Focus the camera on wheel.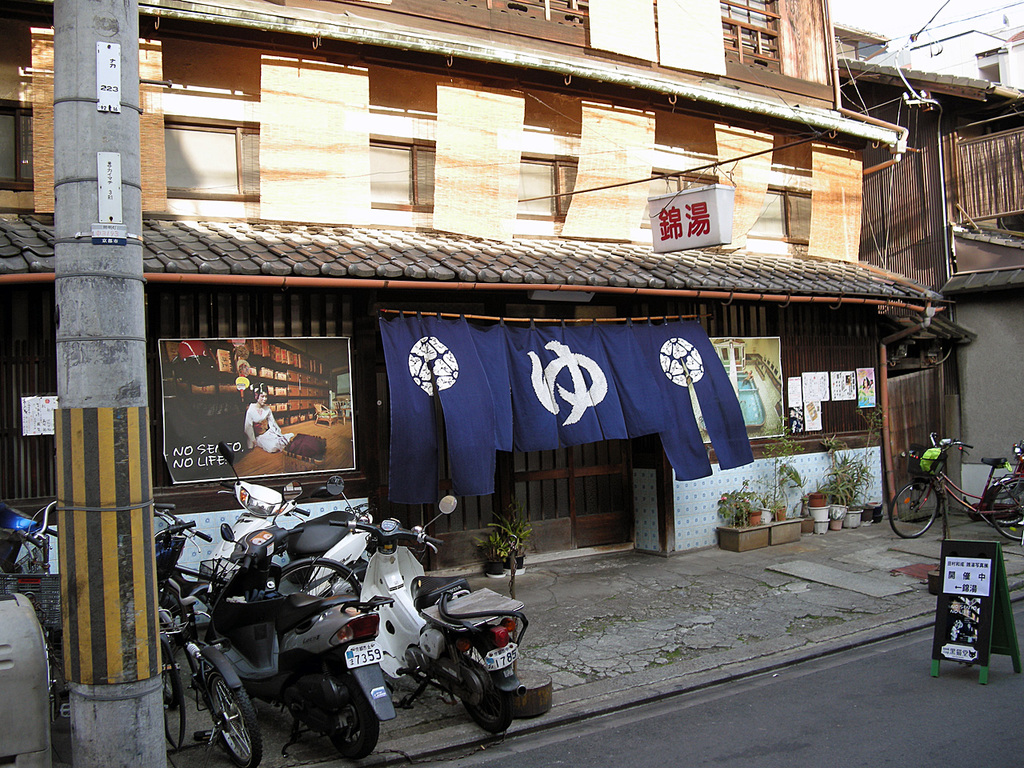
Focus region: [left=887, top=477, right=941, bottom=539].
